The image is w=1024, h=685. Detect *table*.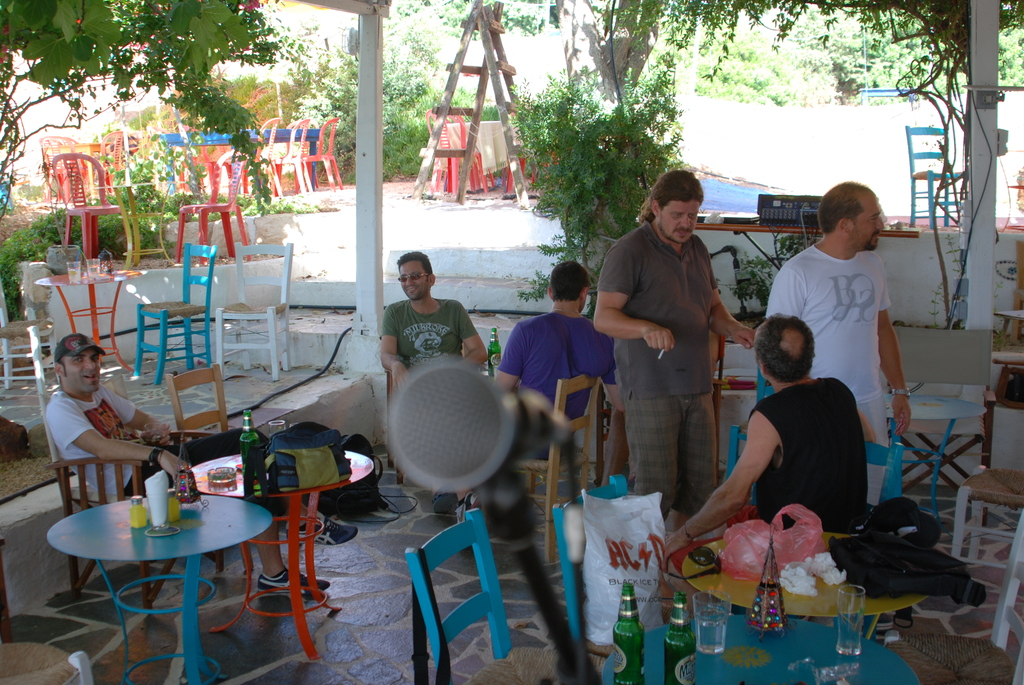
Detection: select_region(94, 181, 183, 267).
